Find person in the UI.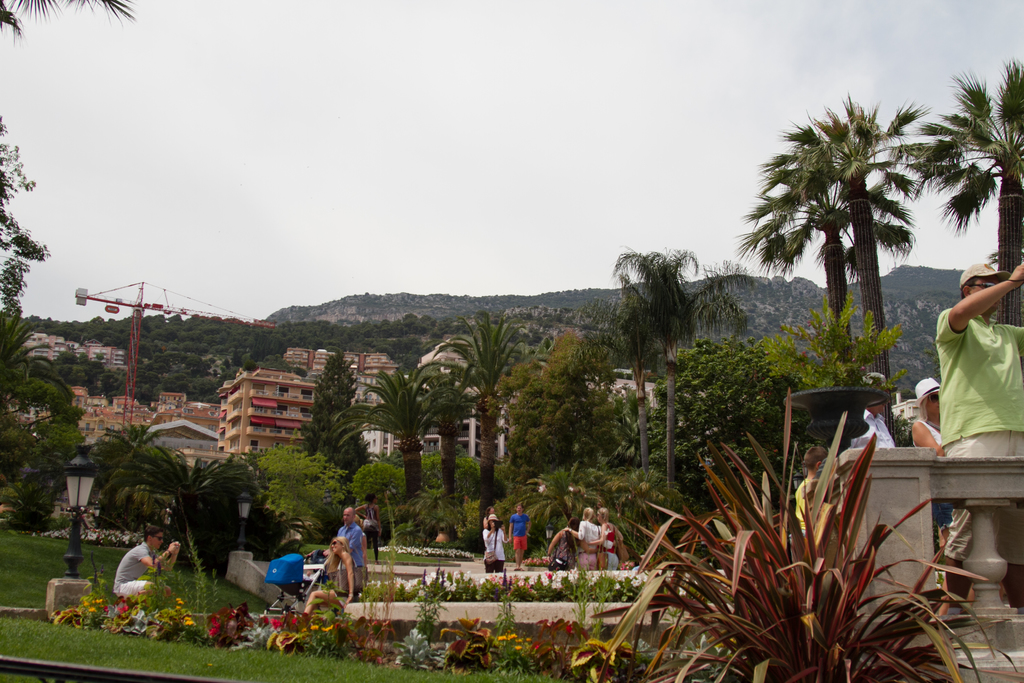
UI element at [481, 513, 508, 575].
